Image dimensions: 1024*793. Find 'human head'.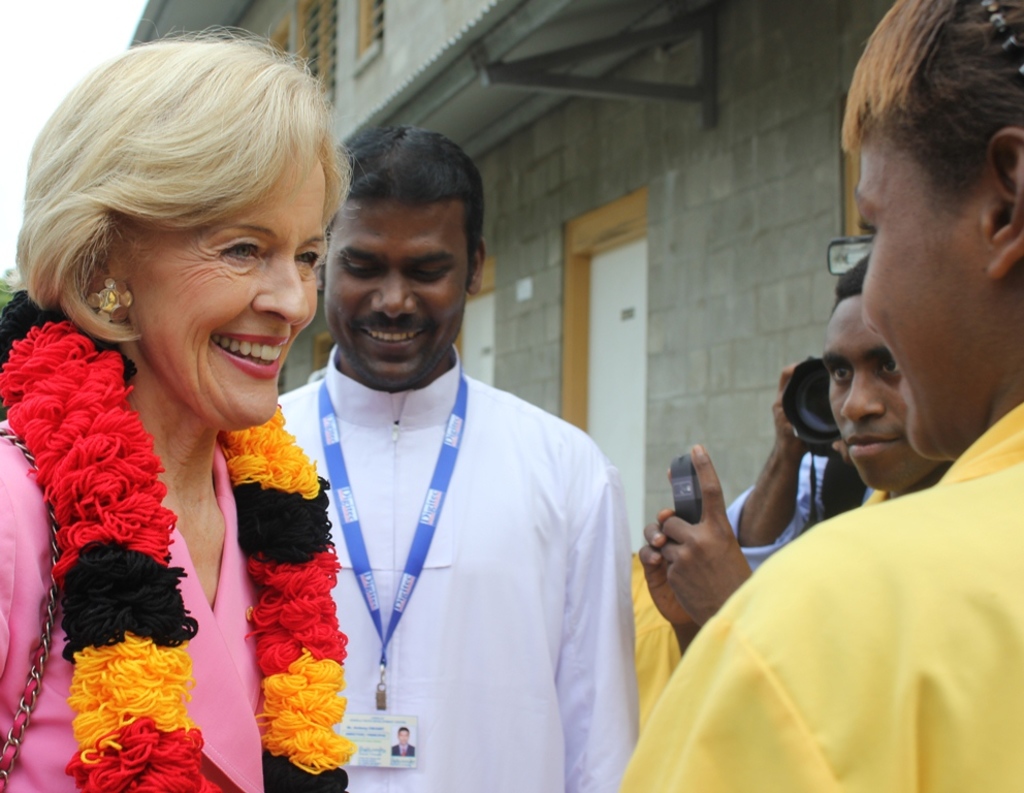
821, 249, 936, 489.
